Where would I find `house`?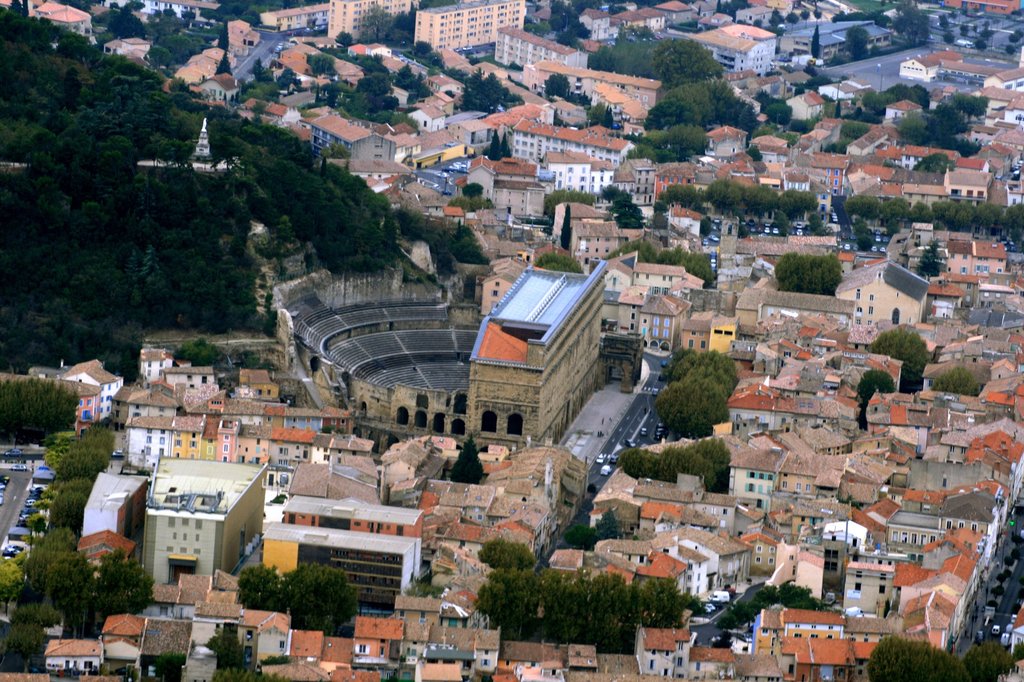
At 161 51 202 105.
